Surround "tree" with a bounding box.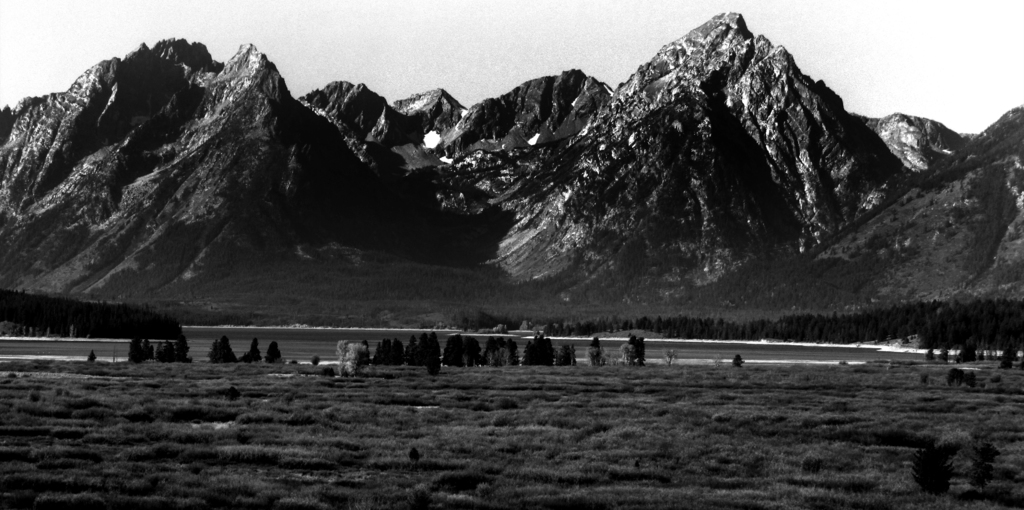
detection(209, 336, 236, 366).
